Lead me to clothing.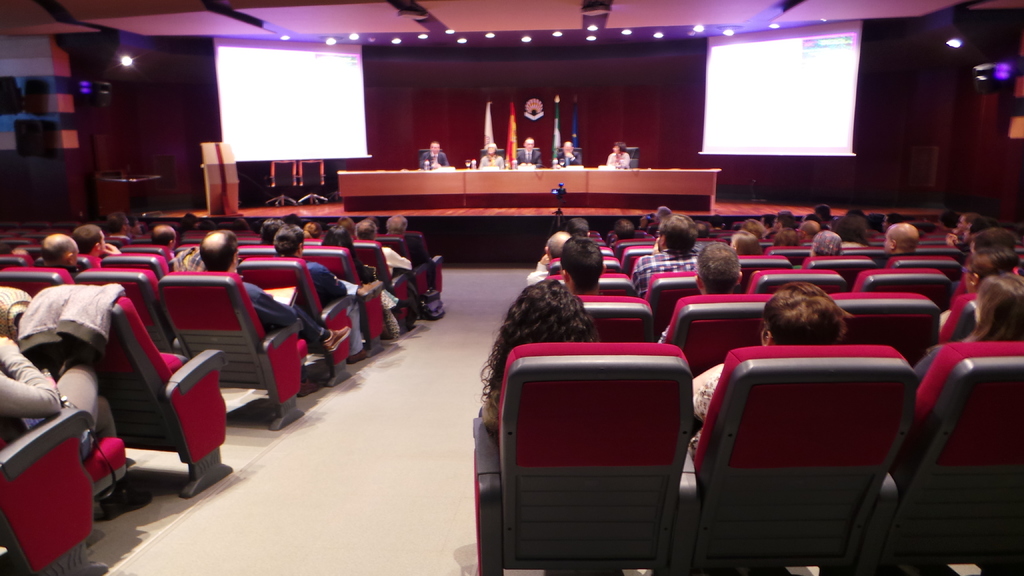
Lead to l=556, t=150, r=584, b=168.
